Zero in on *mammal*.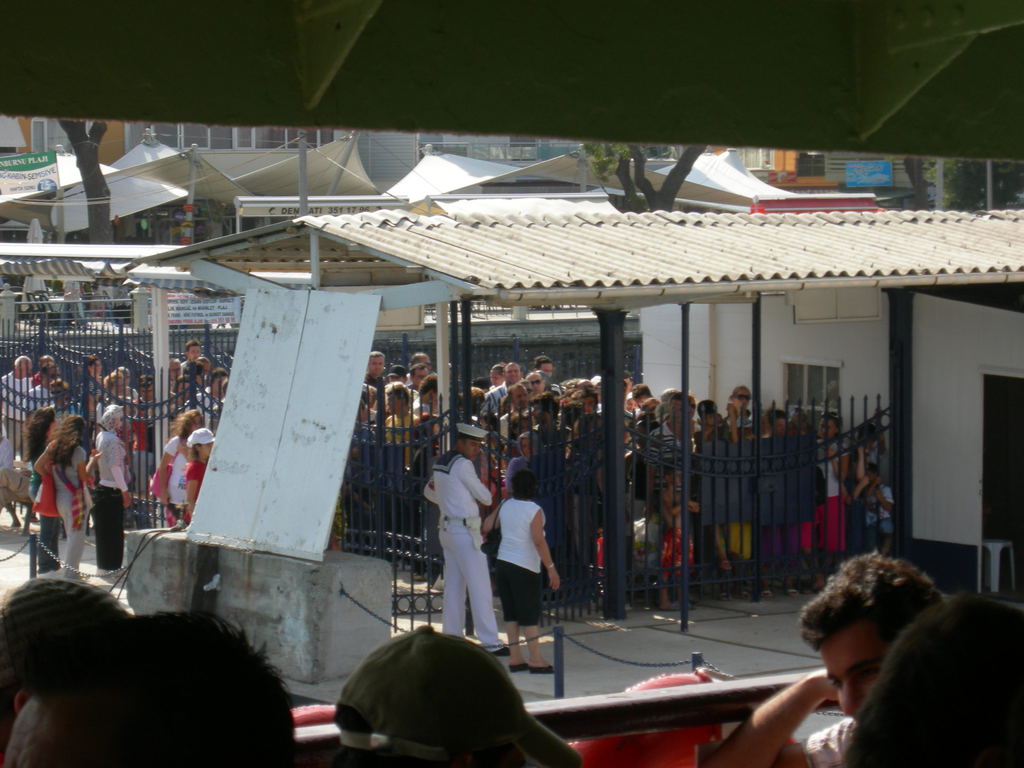
Zeroed in: detection(330, 622, 589, 767).
